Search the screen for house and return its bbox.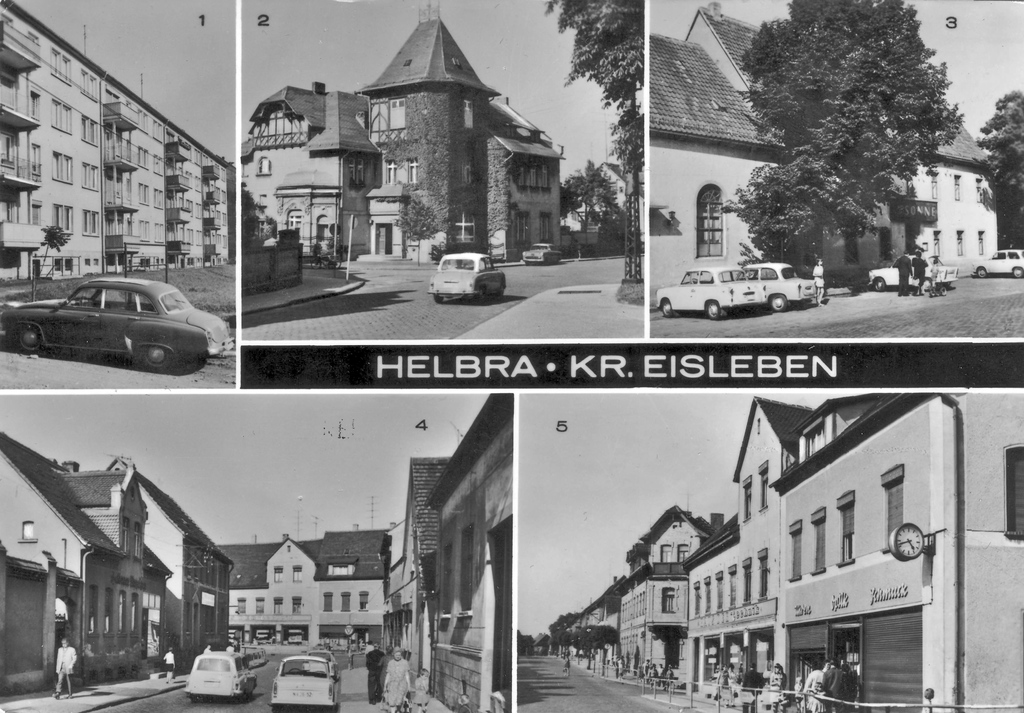
Found: [left=200, top=12, right=580, bottom=263].
